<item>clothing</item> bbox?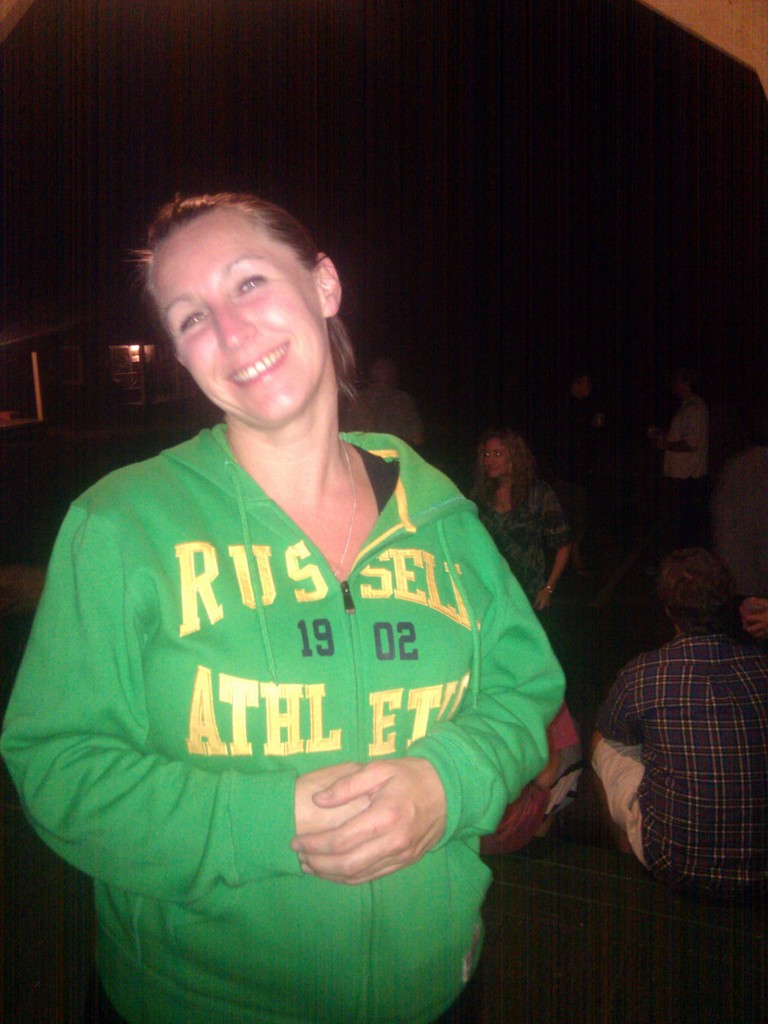
649 400 724 514
